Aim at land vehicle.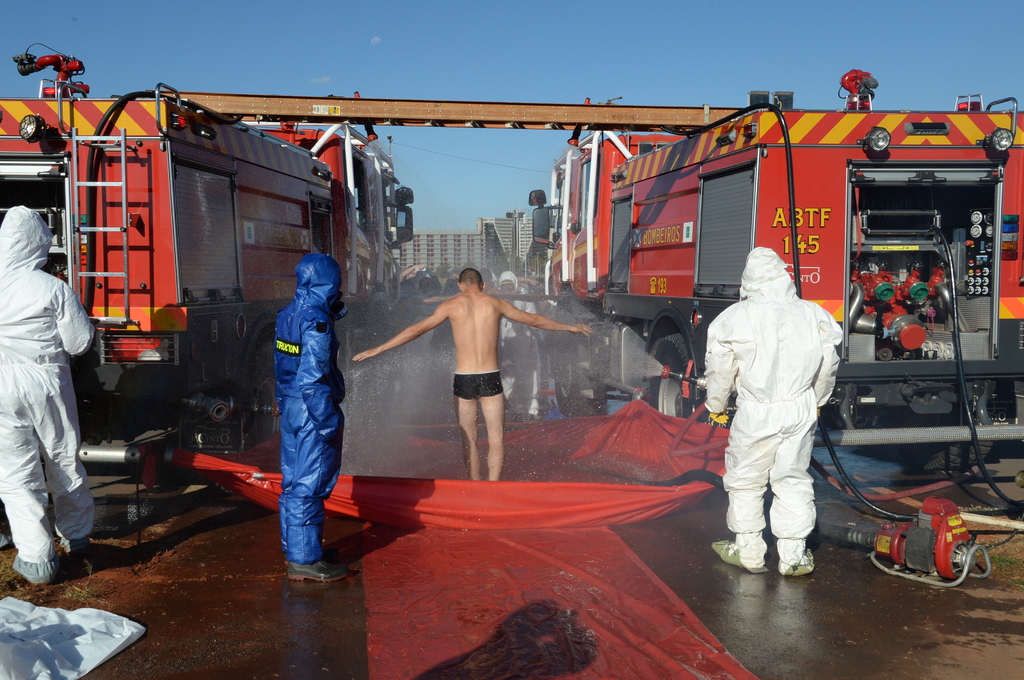
Aimed at (533,130,1023,471).
